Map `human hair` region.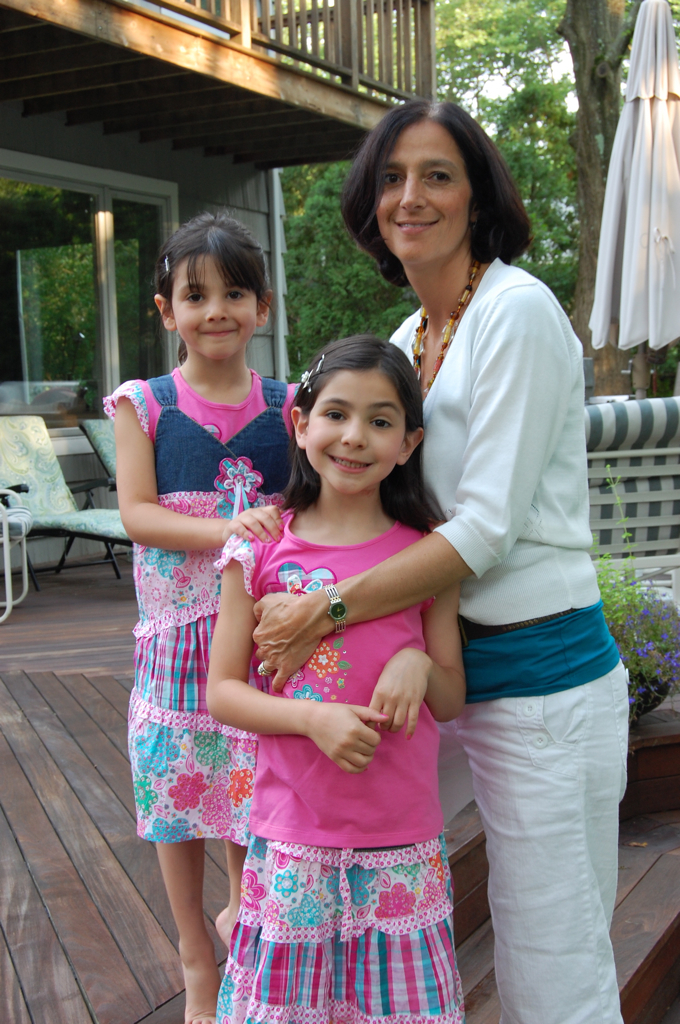
Mapped to pyautogui.locateOnScreen(136, 217, 278, 366).
